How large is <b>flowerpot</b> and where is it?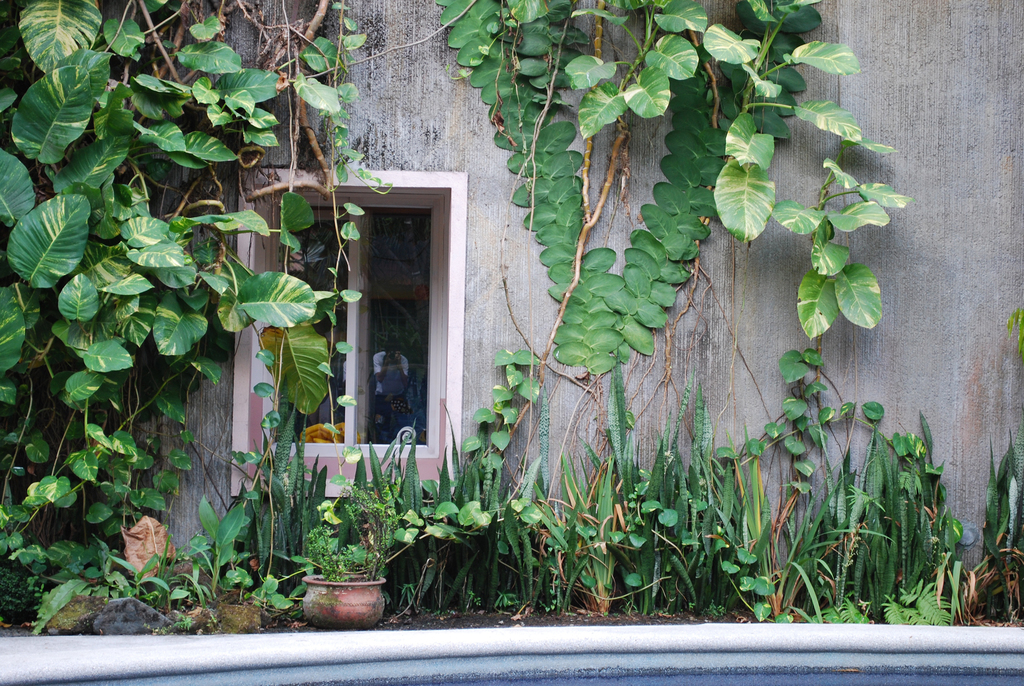
Bounding box: crop(300, 575, 387, 632).
